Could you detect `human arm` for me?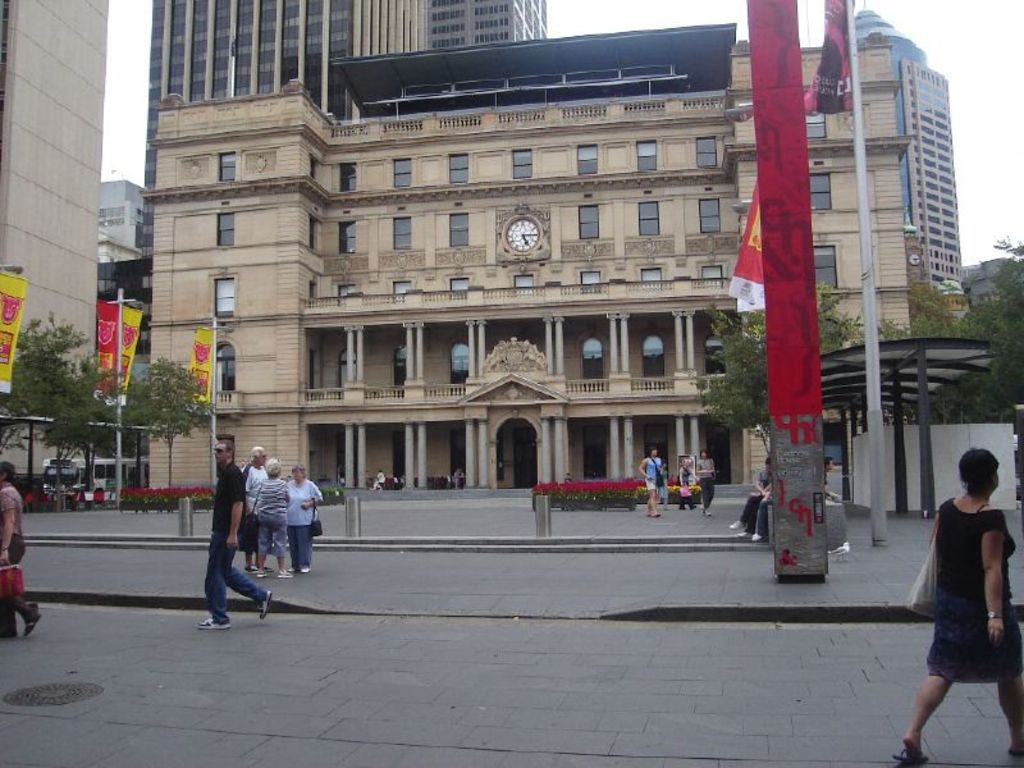
Detection result: crop(765, 498, 771, 499).
